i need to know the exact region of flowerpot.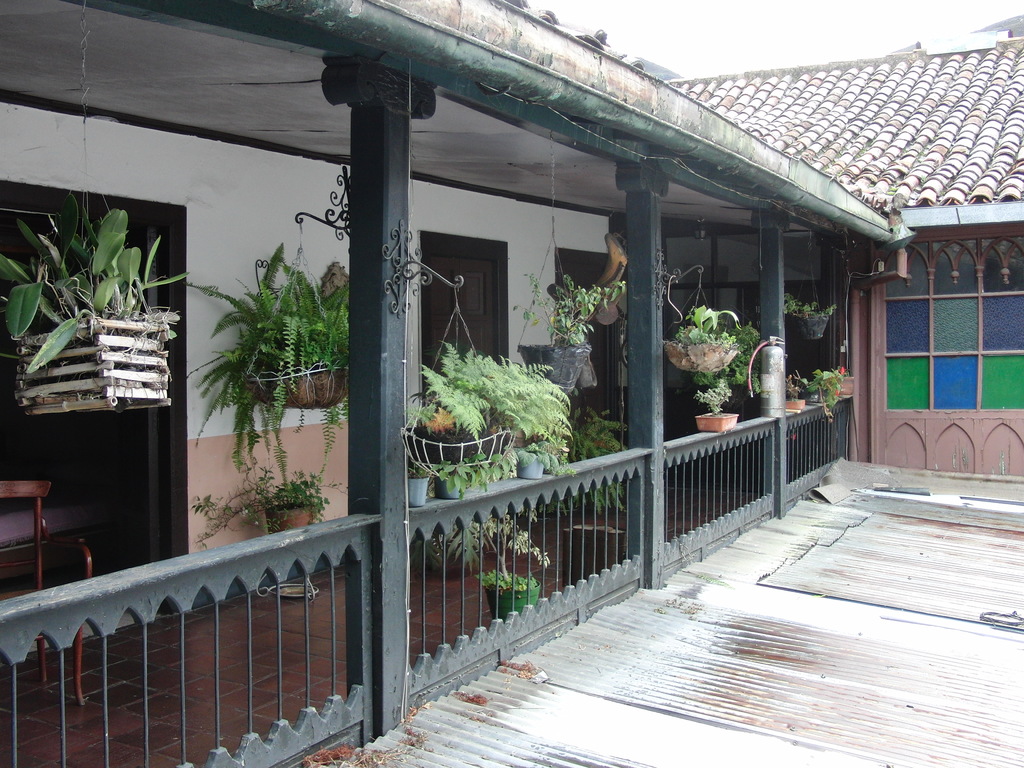
Region: <box>269,503,319,545</box>.
